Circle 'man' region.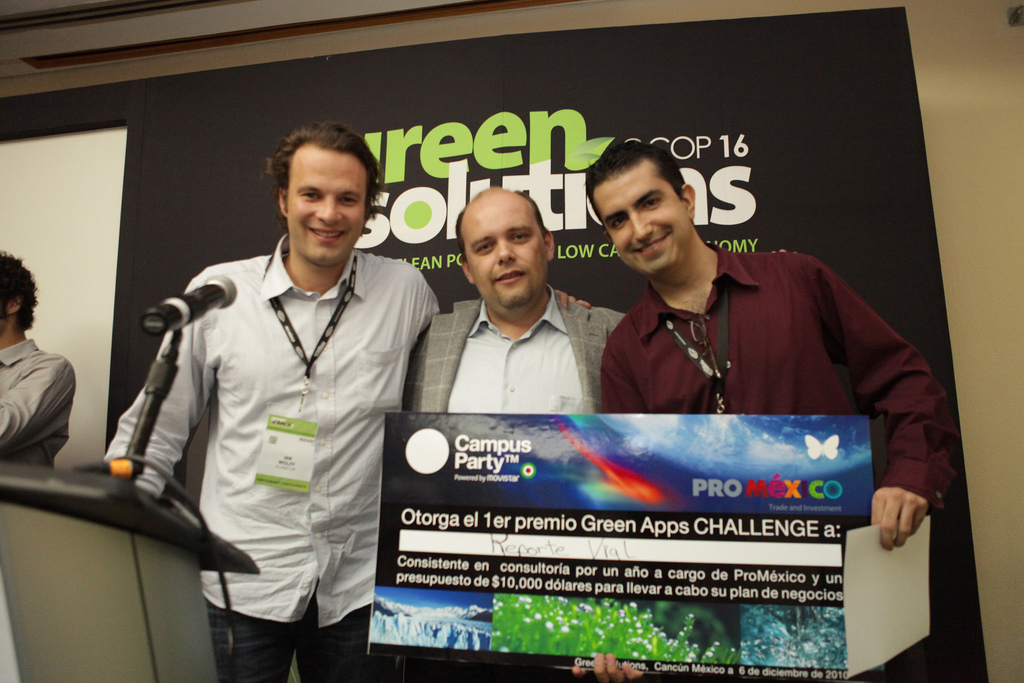
Region: Rect(95, 122, 449, 682).
